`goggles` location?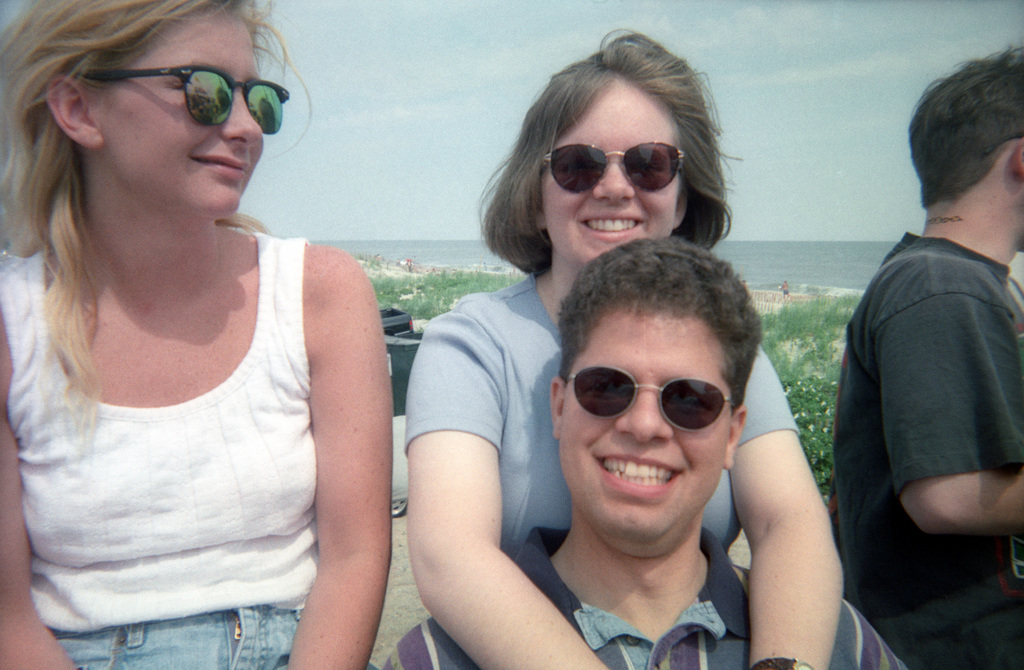
box(540, 140, 678, 197)
